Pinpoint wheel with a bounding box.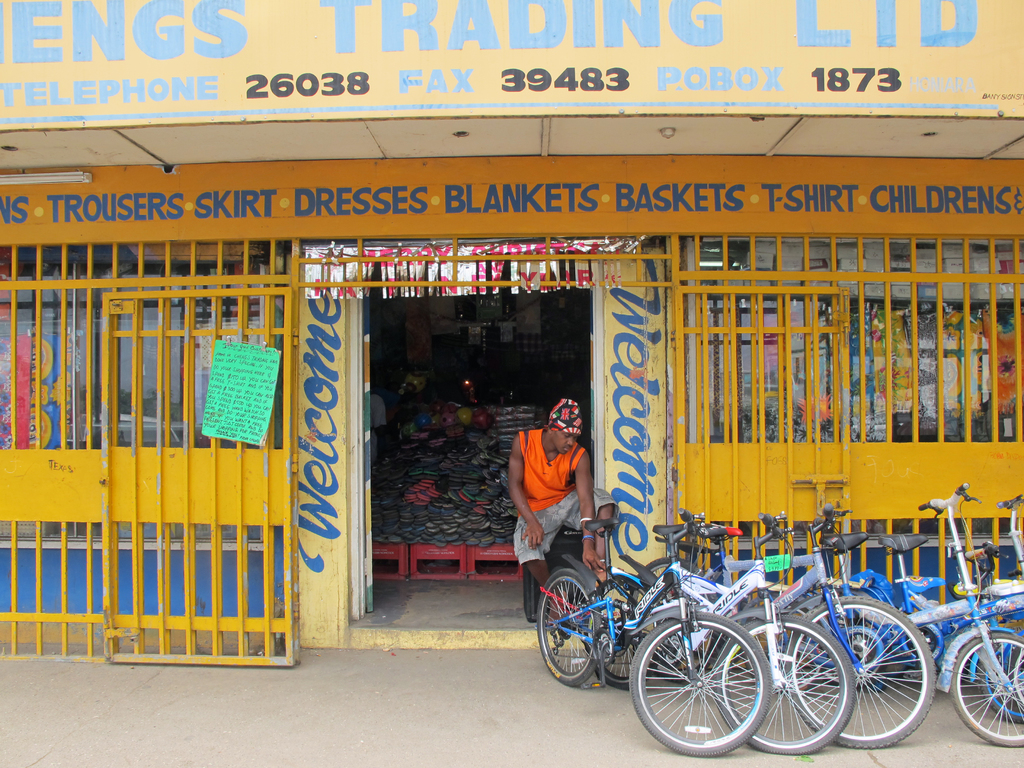
l=711, t=614, r=856, b=754.
